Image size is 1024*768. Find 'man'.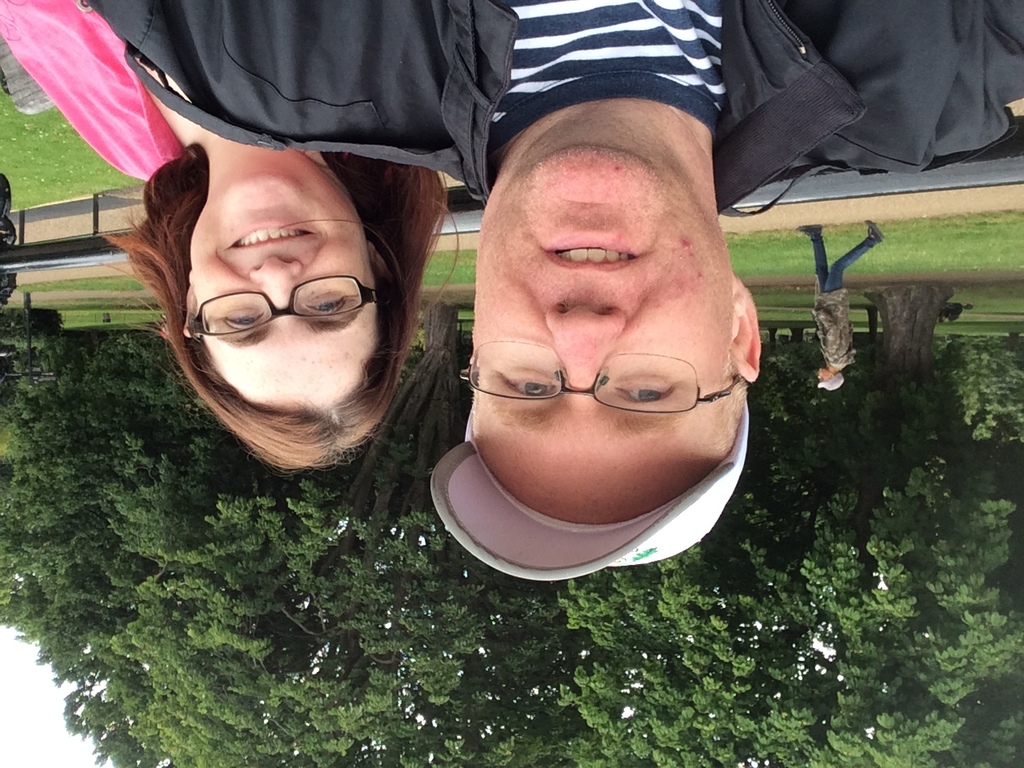
[81,0,1023,584].
